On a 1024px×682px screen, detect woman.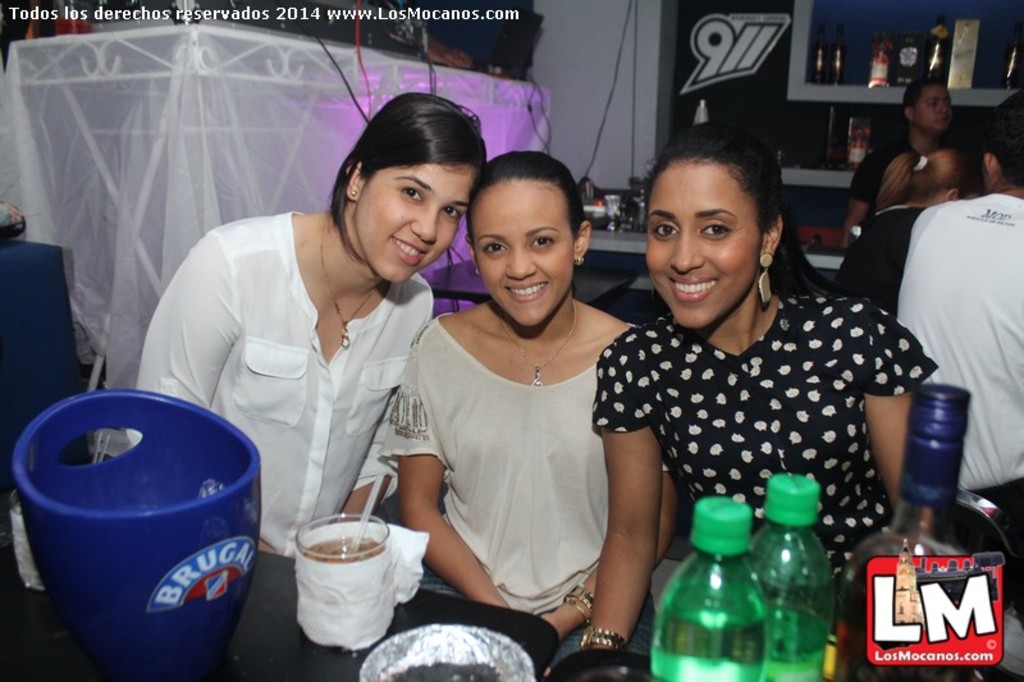
[586,124,941,673].
